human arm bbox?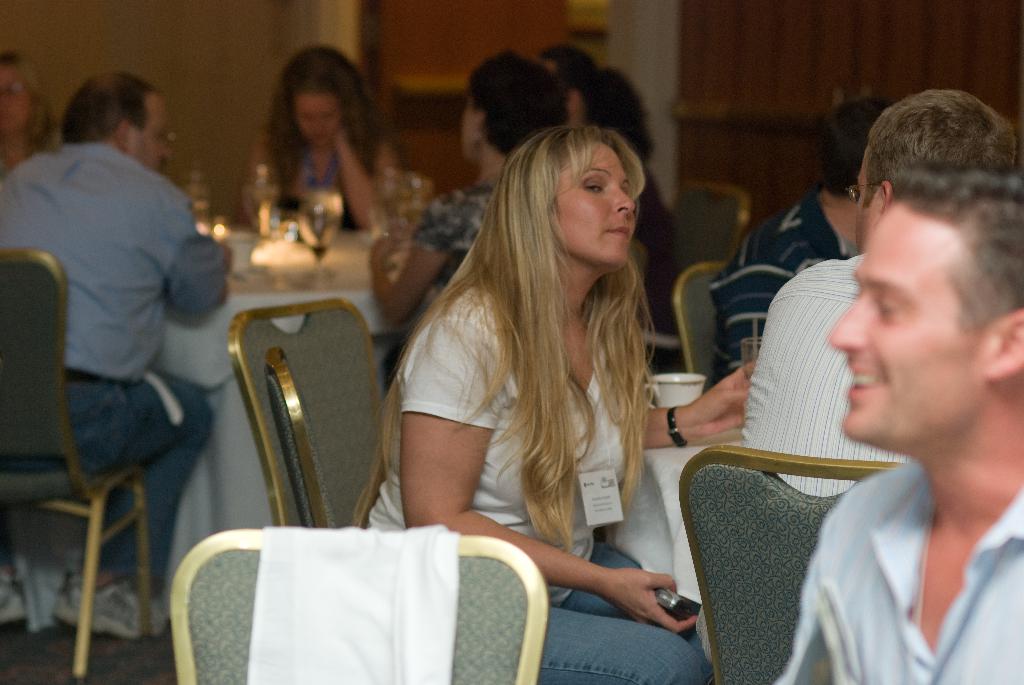
<box>631,345,767,450</box>
